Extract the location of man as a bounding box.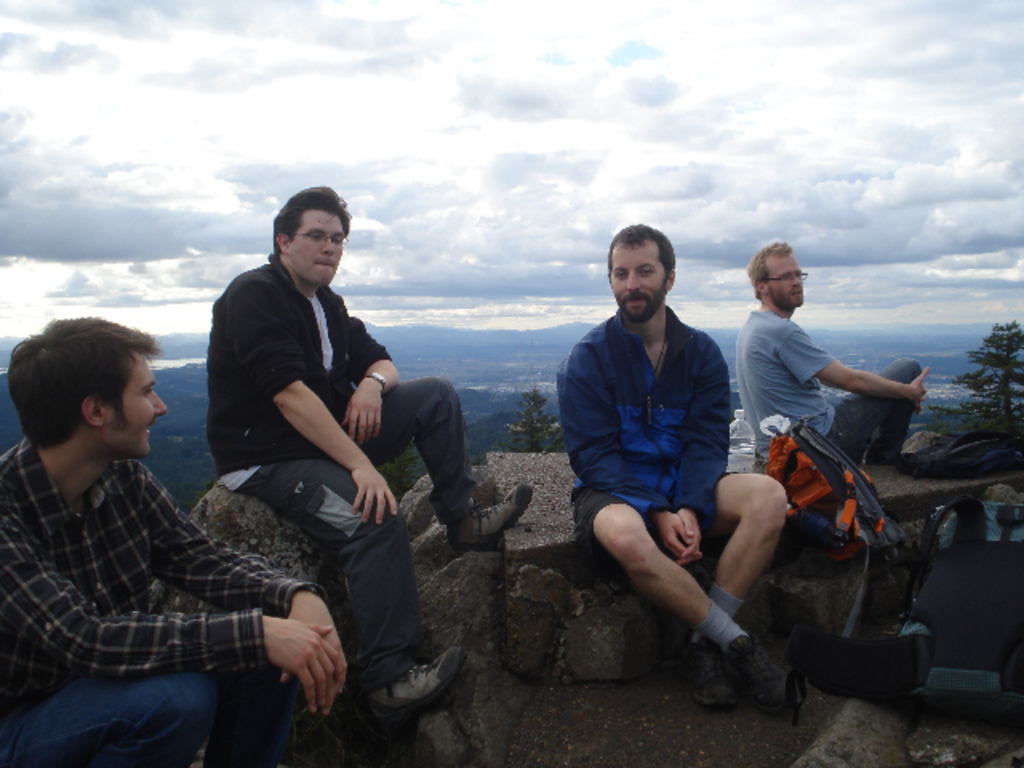
731, 237, 933, 470.
